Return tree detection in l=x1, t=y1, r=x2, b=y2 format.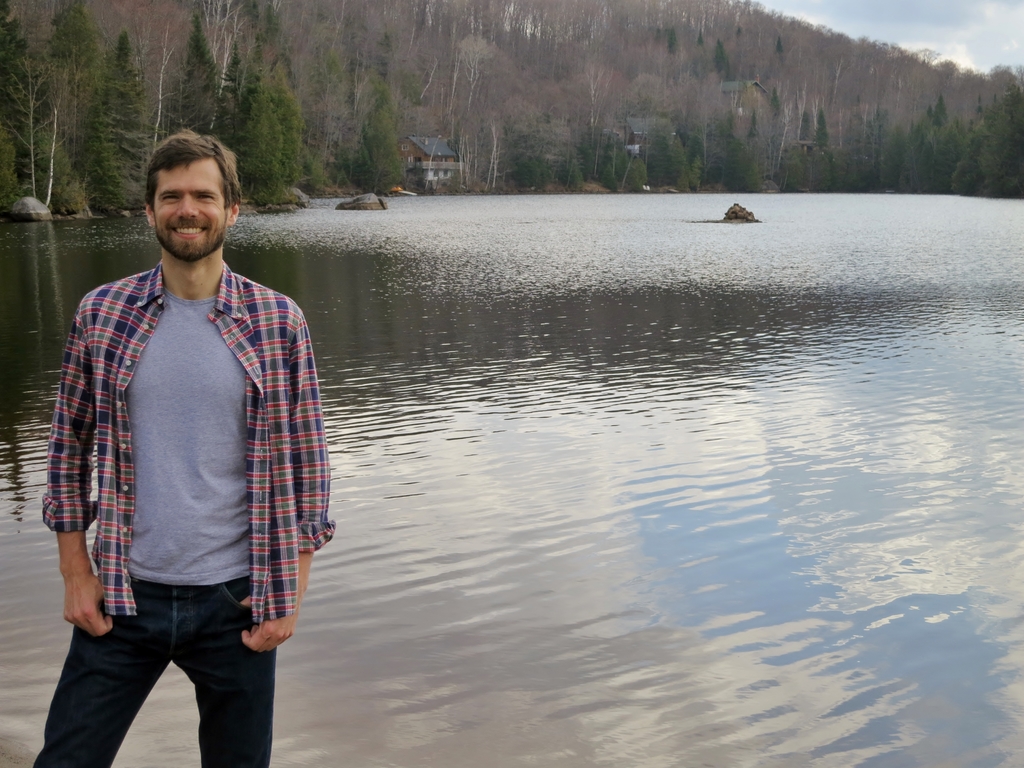
l=583, t=65, r=605, b=145.
